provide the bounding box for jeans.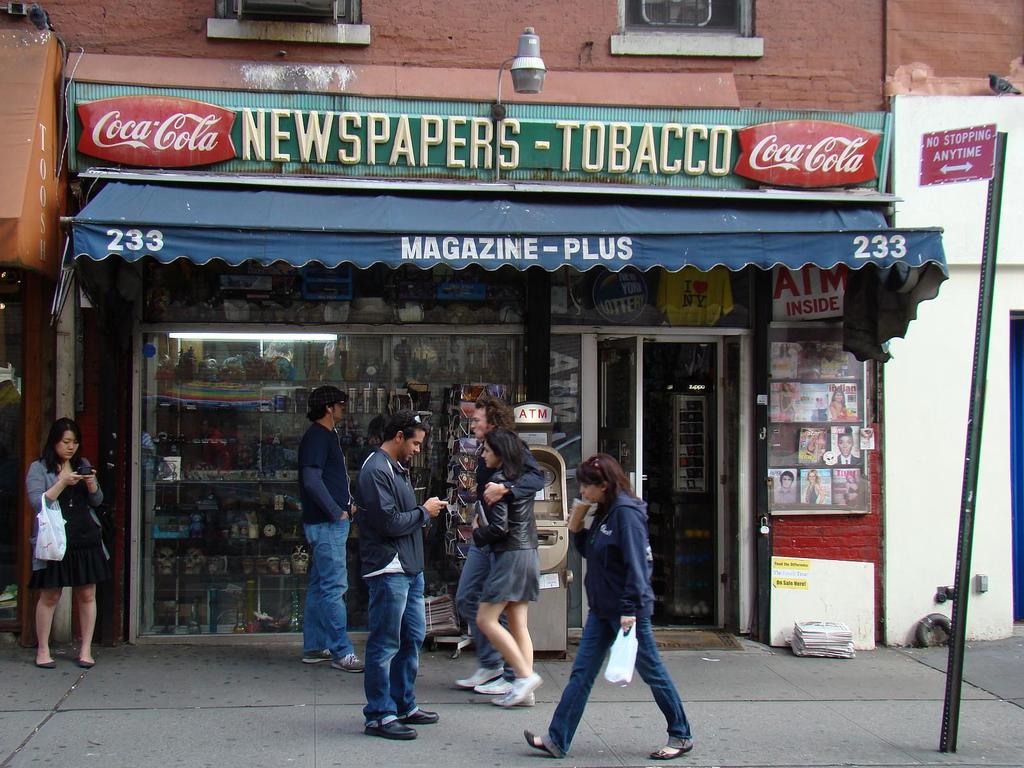
(x1=542, y1=614, x2=696, y2=755).
